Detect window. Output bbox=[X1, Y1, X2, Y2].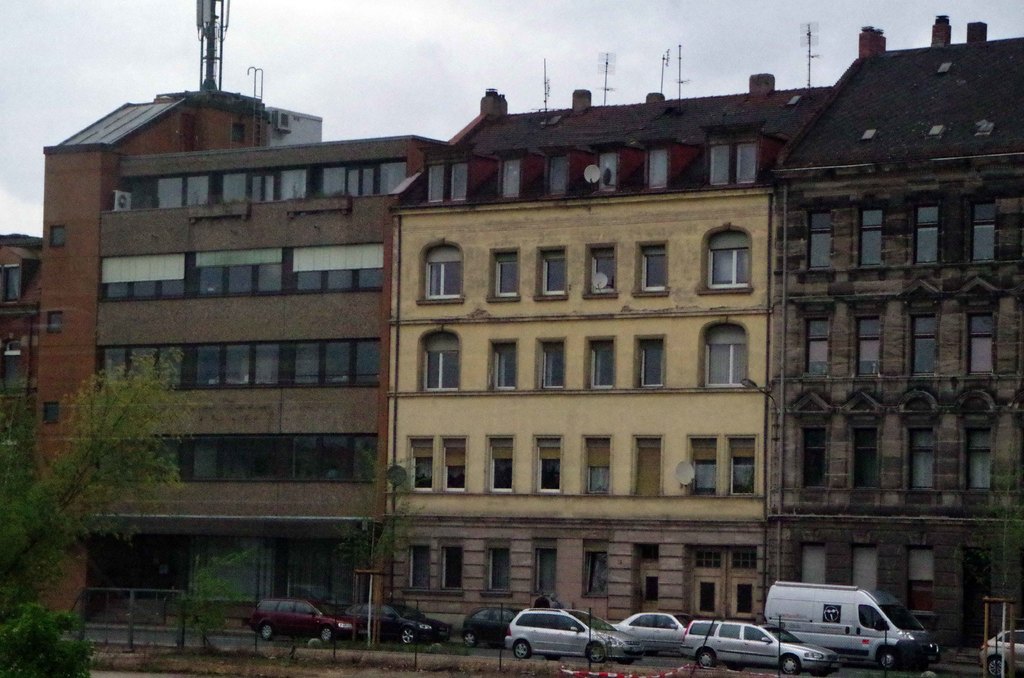
bbox=[634, 237, 671, 297].
